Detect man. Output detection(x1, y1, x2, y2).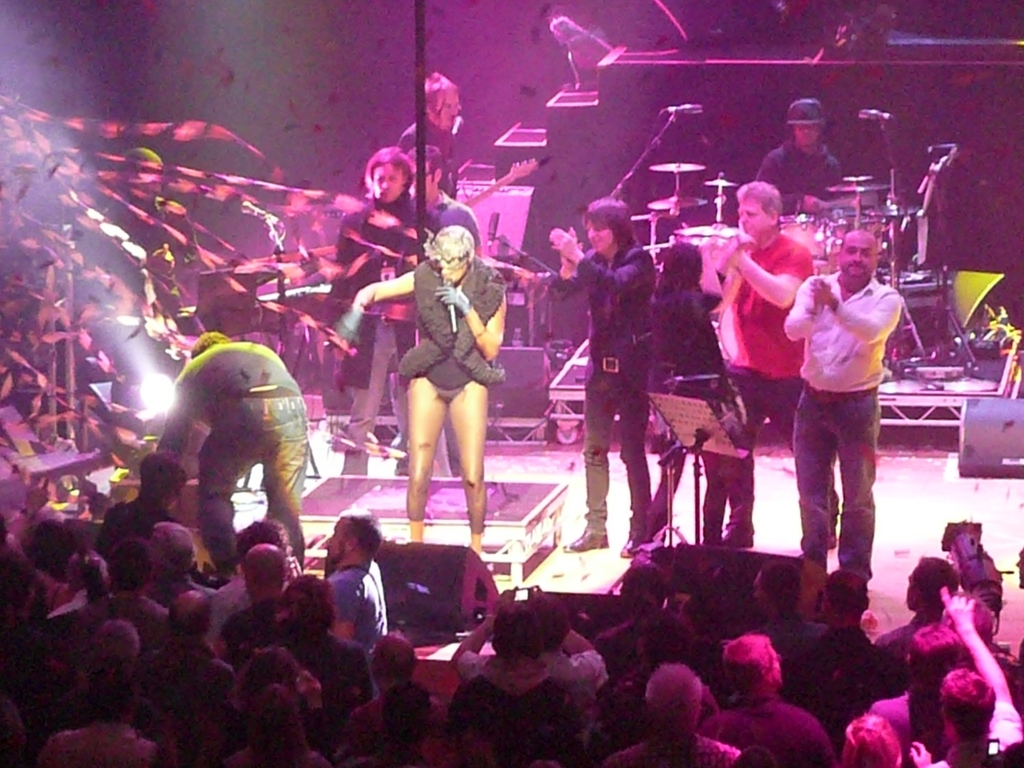
detection(405, 141, 482, 252).
